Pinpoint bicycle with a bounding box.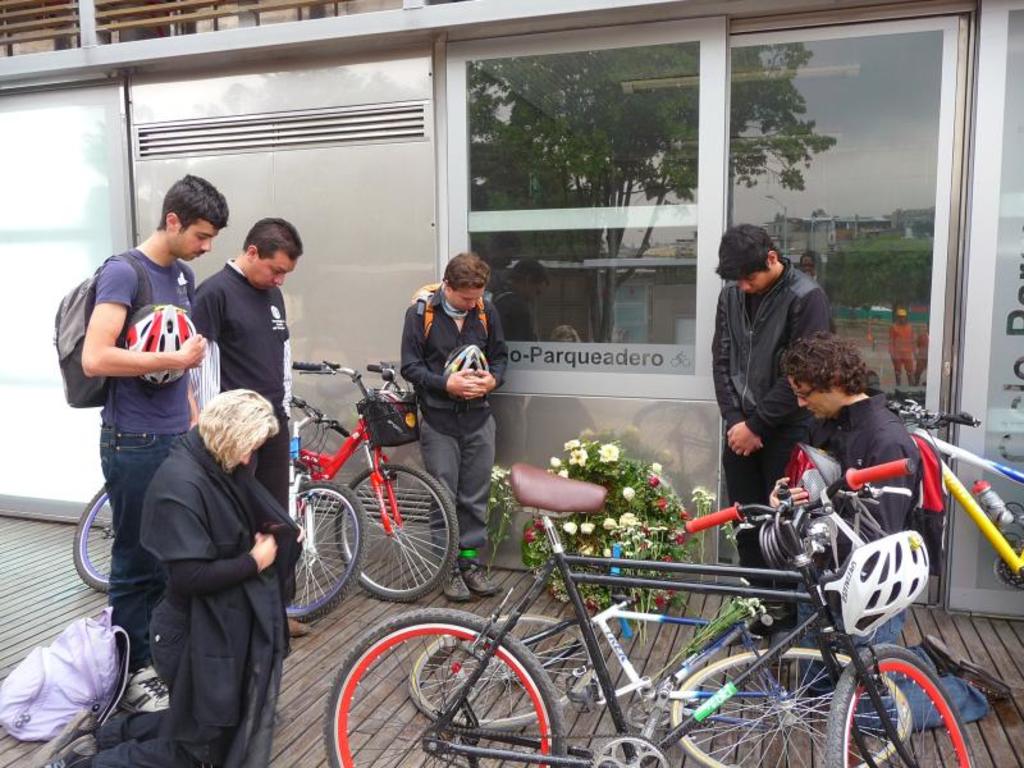
left=404, top=548, right=923, bottom=767.
